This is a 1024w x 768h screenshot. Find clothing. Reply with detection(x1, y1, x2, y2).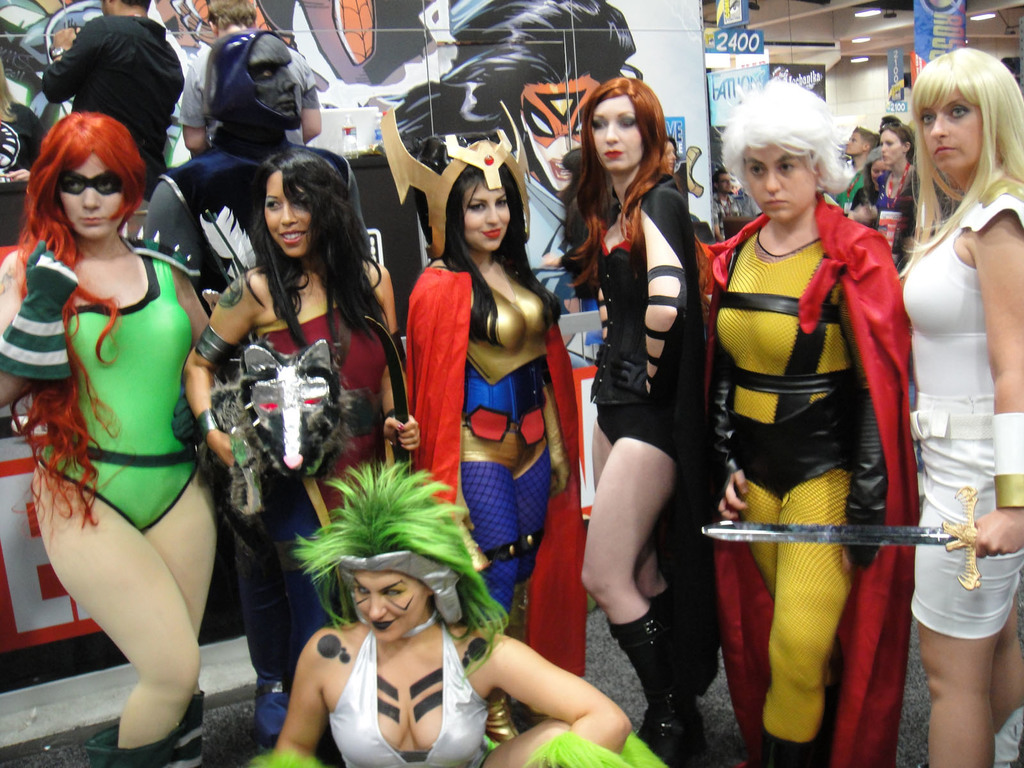
detection(835, 168, 864, 220).
